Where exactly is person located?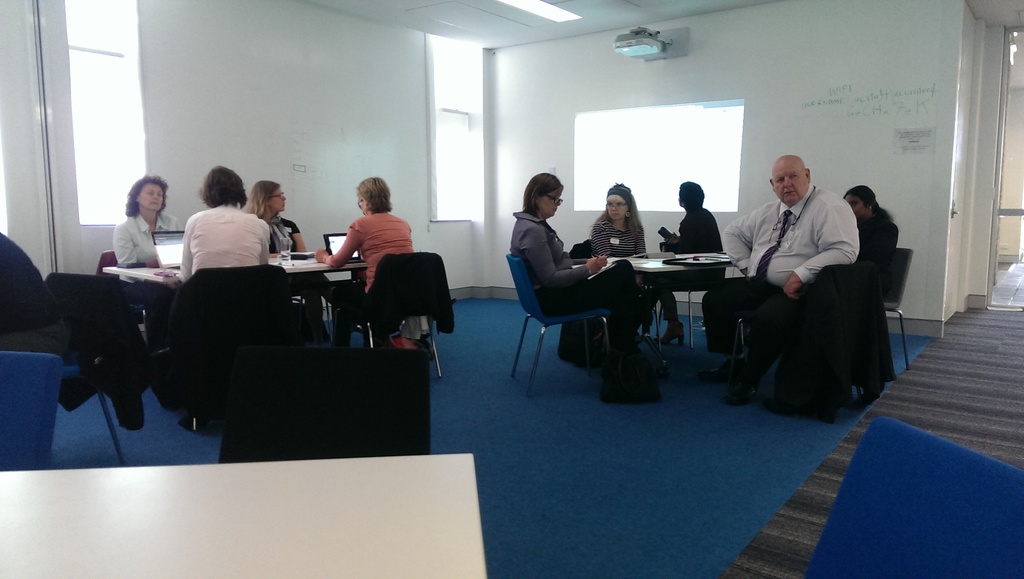
Its bounding box is <bbox>838, 181, 903, 293</bbox>.
